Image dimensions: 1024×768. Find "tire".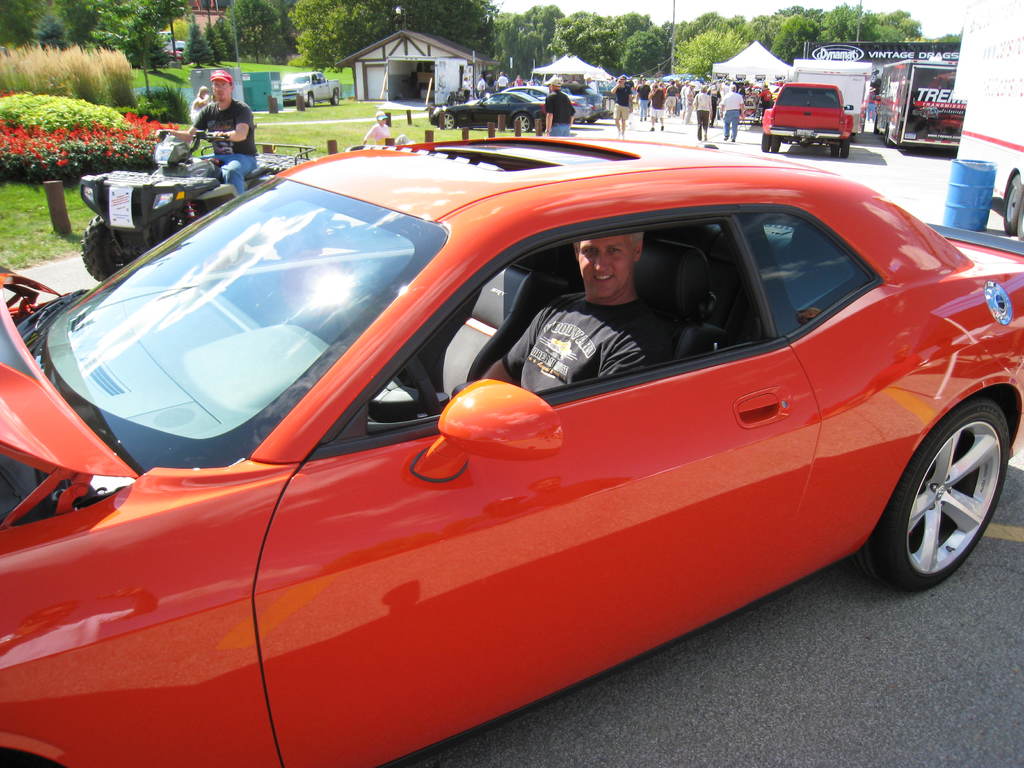
l=332, t=92, r=341, b=106.
